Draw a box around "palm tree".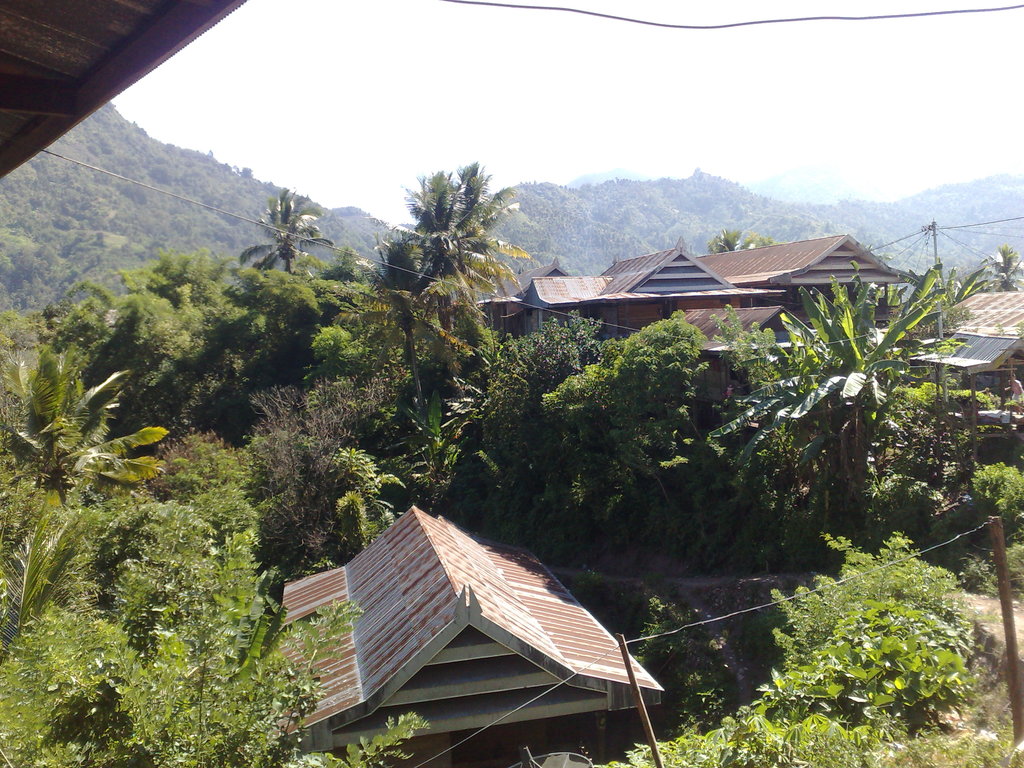
(249, 203, 331, 356).
